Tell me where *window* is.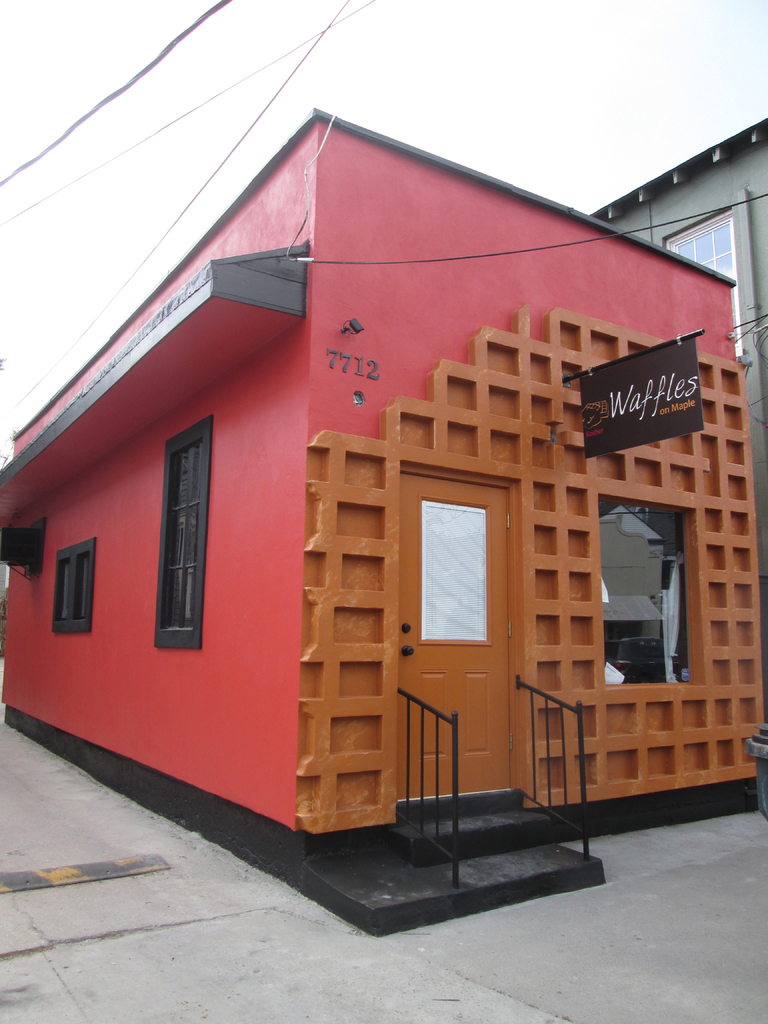
*window* is at bbox=[159, 433, 205, 637].
